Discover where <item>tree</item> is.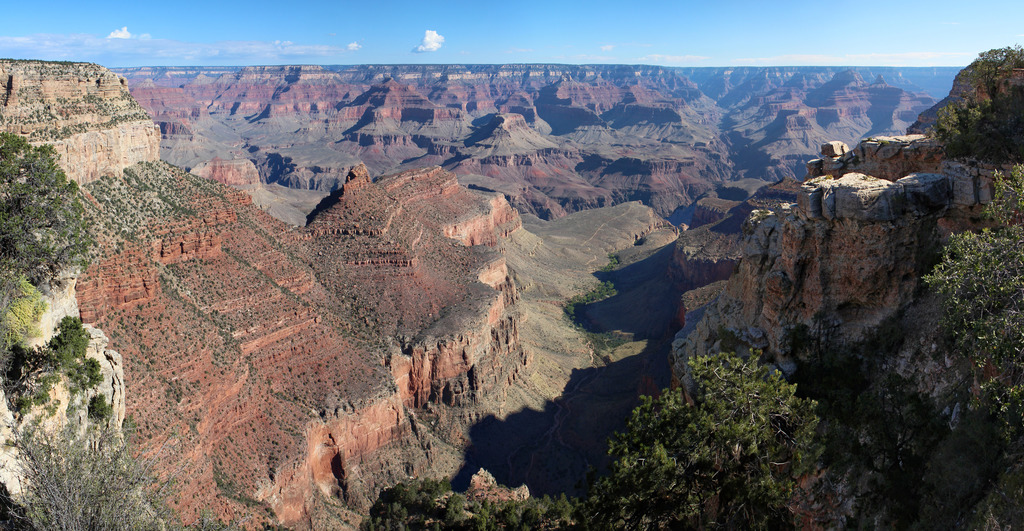
Discovered at left=888, top=43, right=1018, bottom=142.
